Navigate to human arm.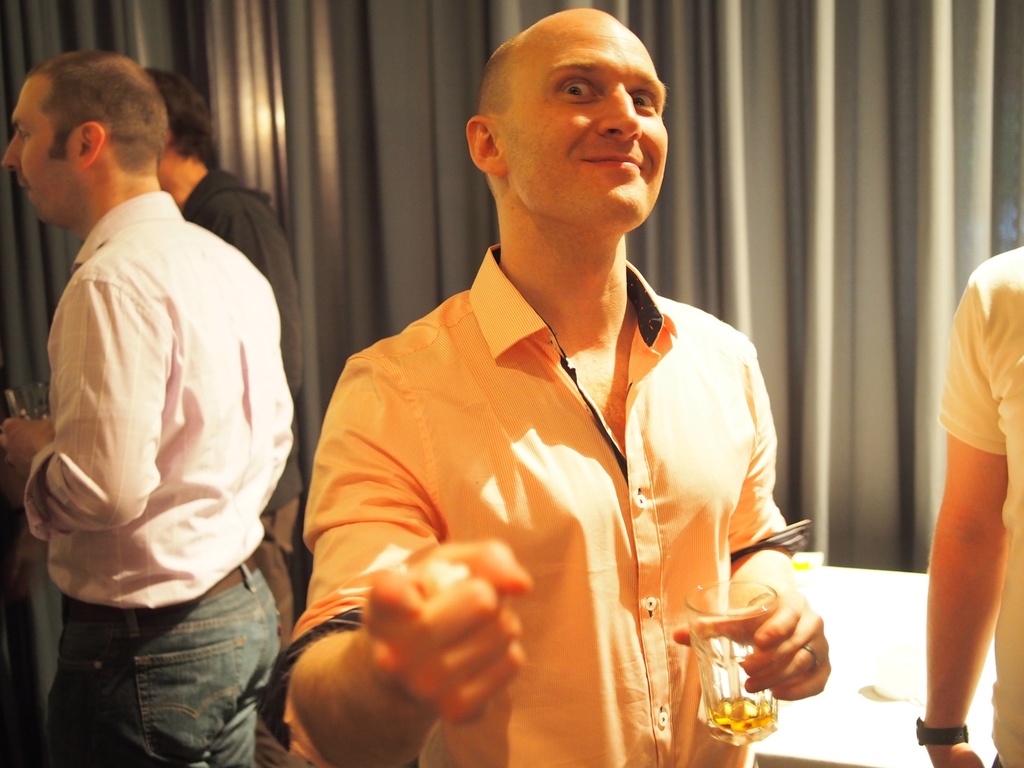
Navigation target: 0:273:172:537.
